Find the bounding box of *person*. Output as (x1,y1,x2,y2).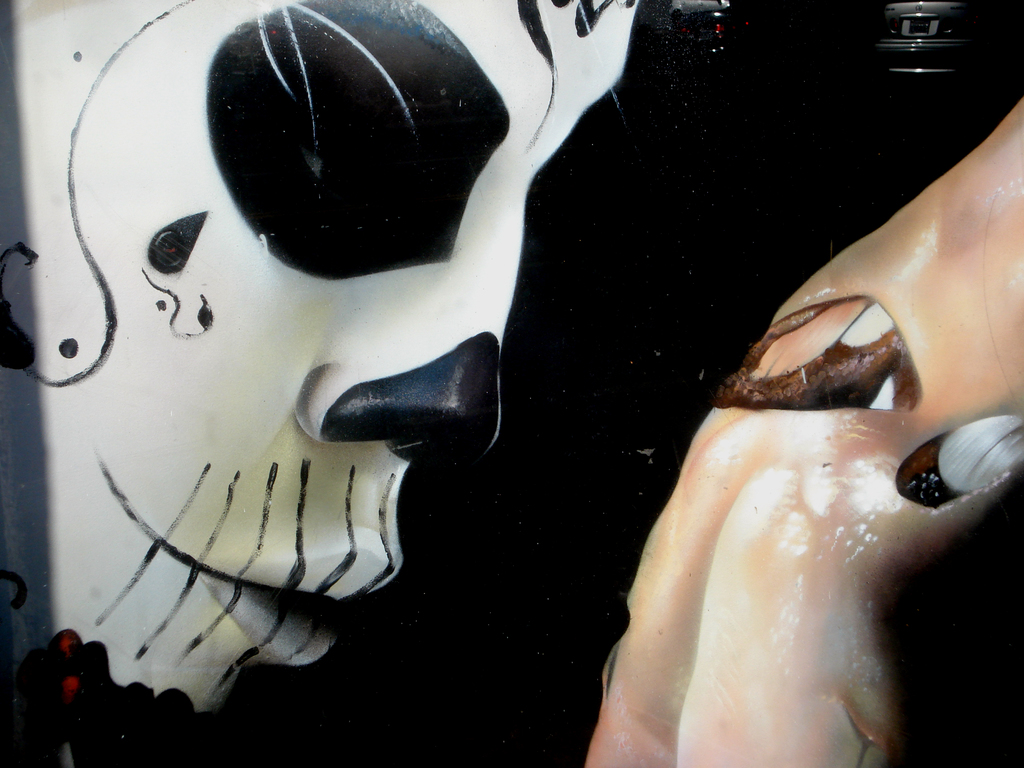
(0,0,1023,767).
